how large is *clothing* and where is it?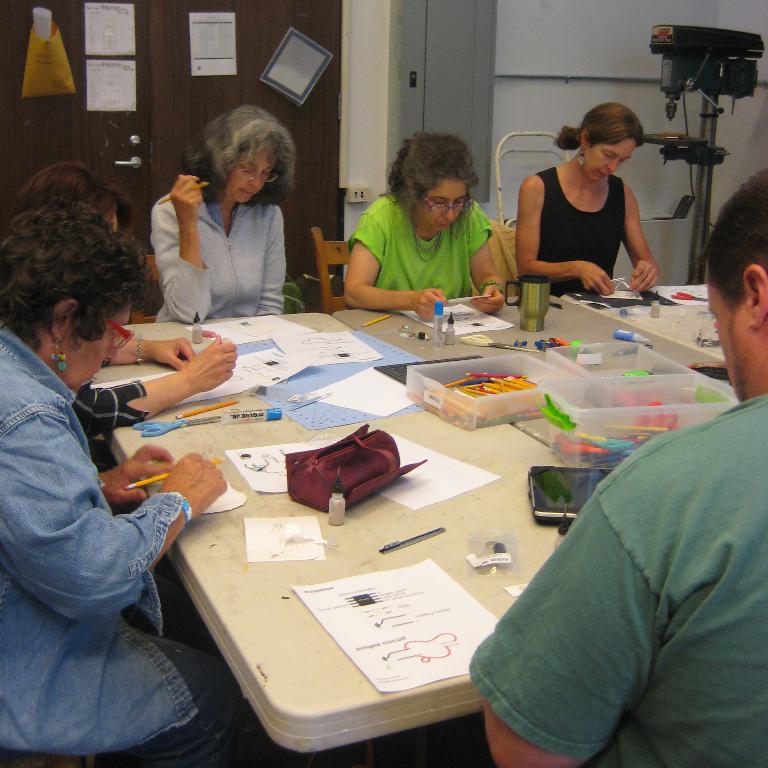
Bounding box: l=353, t=187, r=496, b=300.
